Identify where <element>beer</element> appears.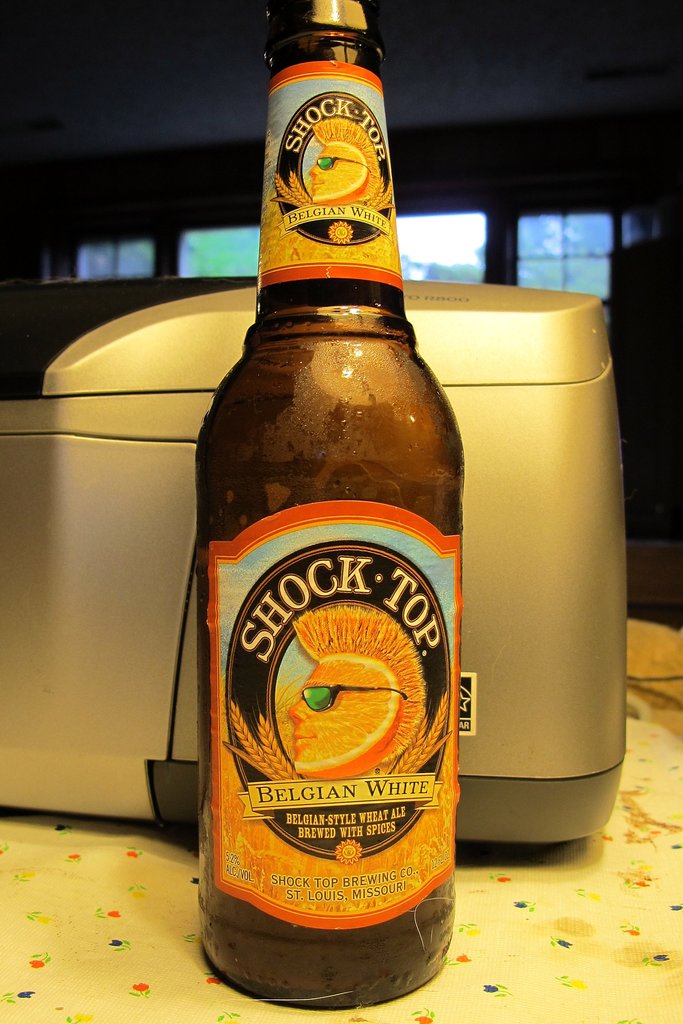
Appears at bbox(195, 0, 461, 1012).
